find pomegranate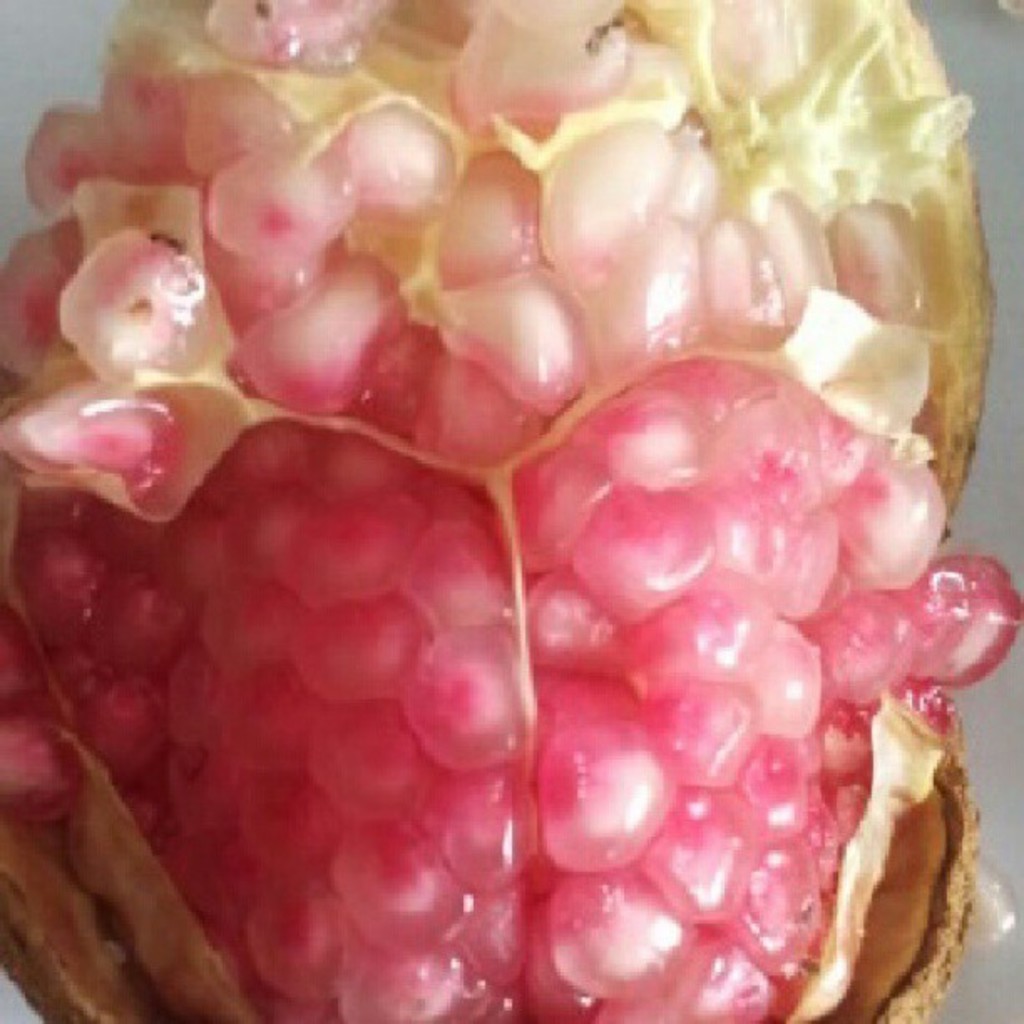
locate(2, 0, 1022, 1022)
